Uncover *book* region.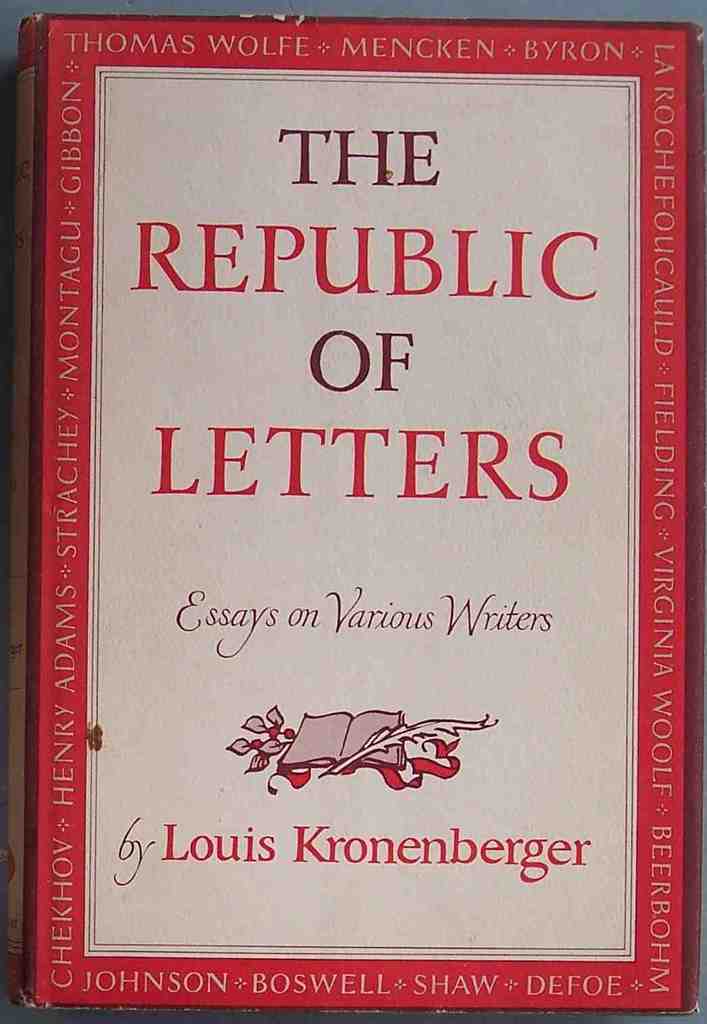
Uncovered: x1=8, y1=12, x2=706, y2=1016.
